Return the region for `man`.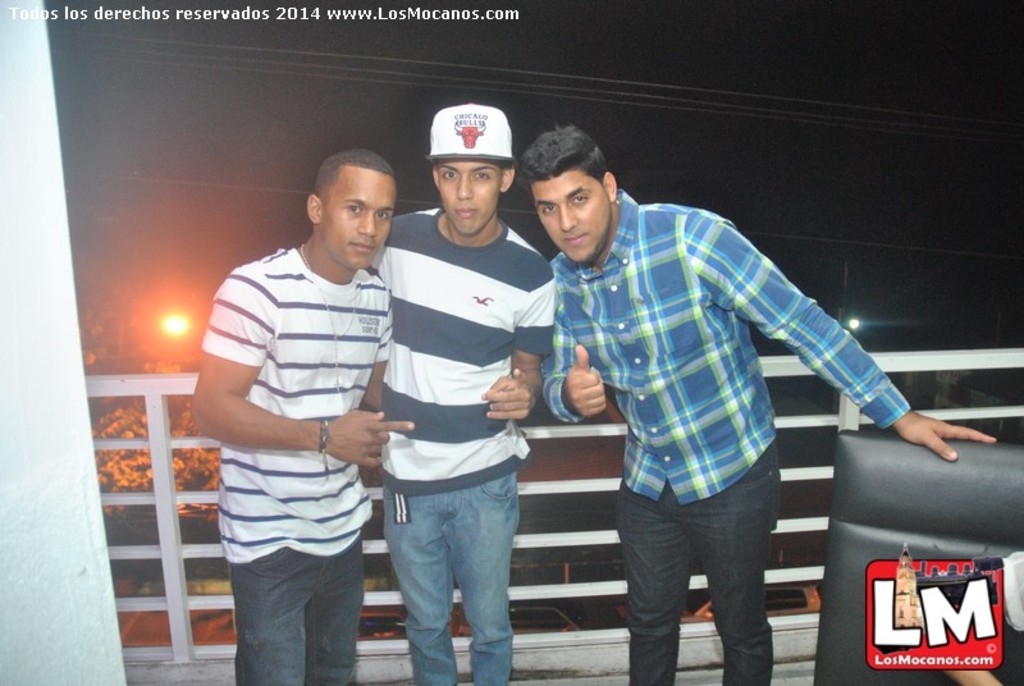
locate(513, 127, 1000, 685).
